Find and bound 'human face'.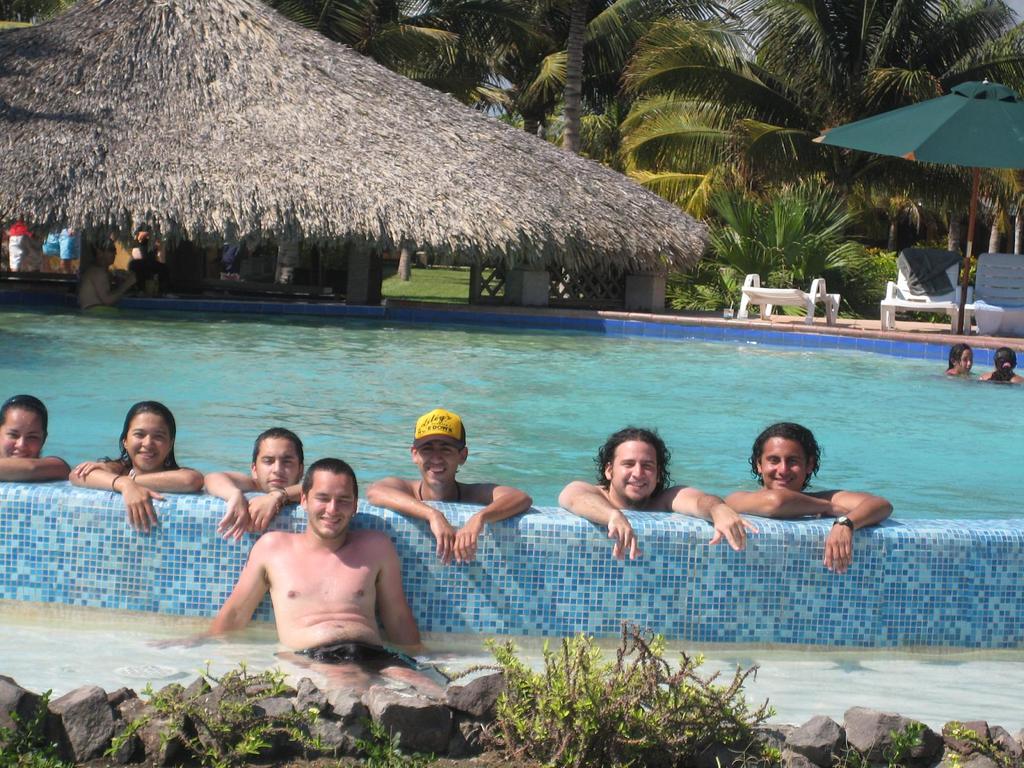
Bound: region(413, 435, 463, 490).
